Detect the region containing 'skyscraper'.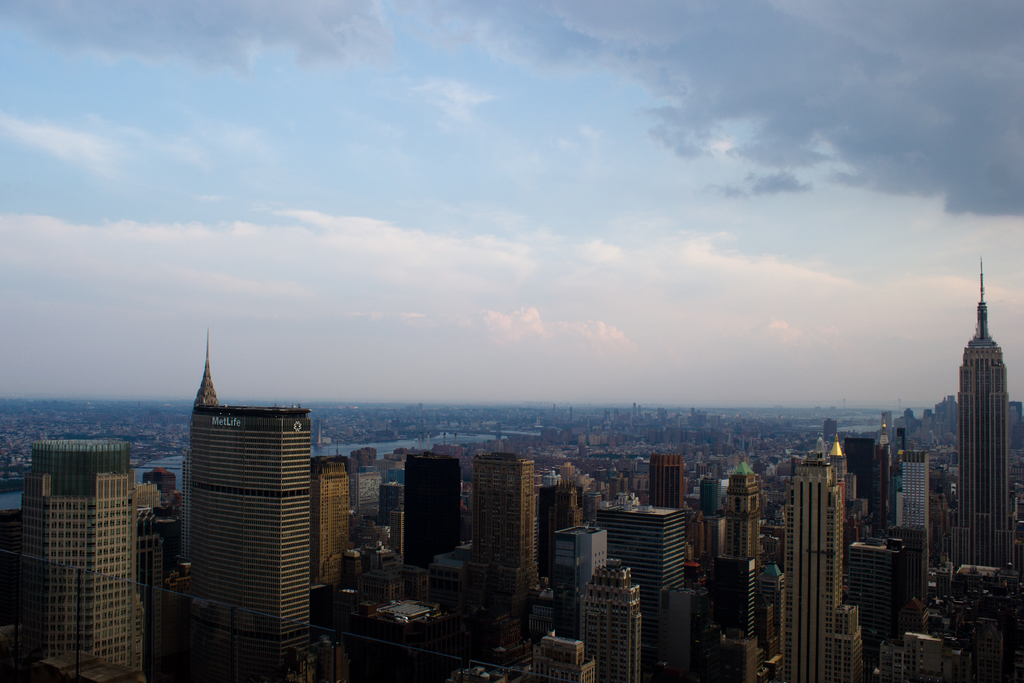
crop(698, 475, 721, 516).
